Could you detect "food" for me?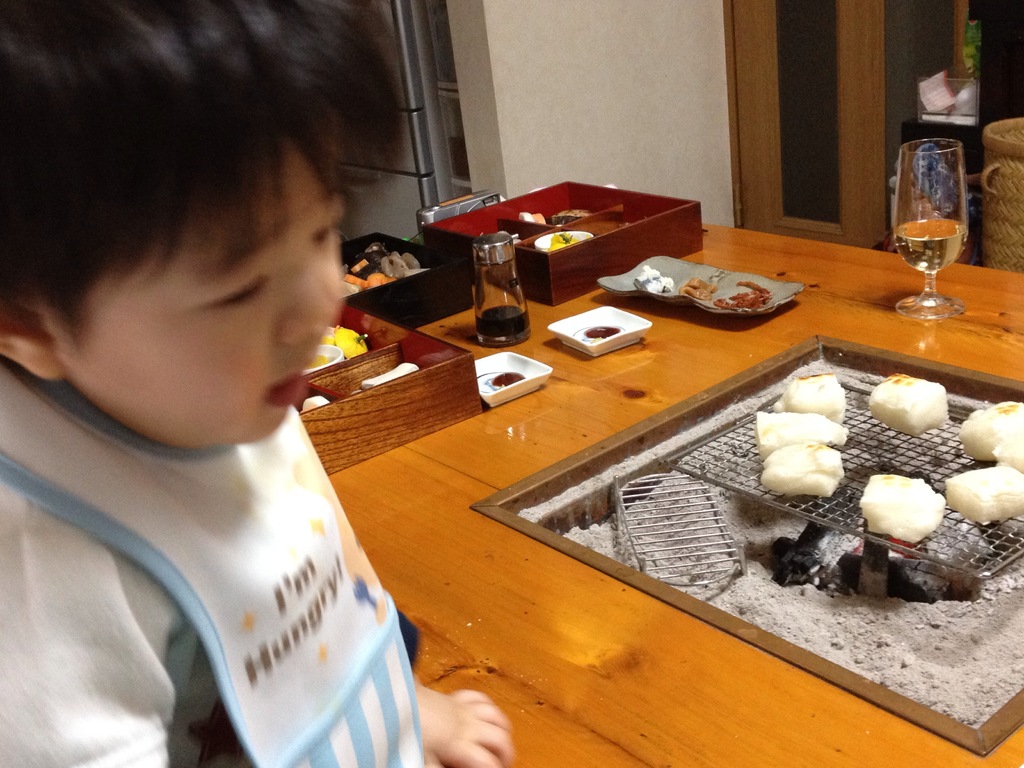
Detection result: 316:323:335:346.
